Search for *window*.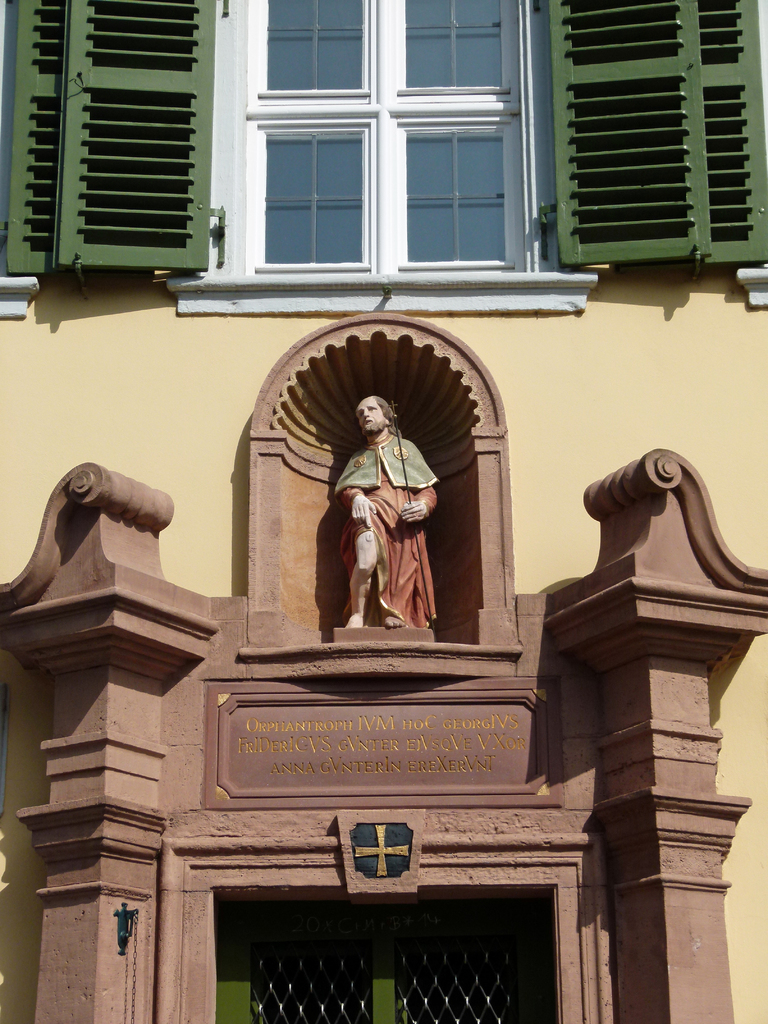
Found at <region>0, 0, 65, 323</region>.
